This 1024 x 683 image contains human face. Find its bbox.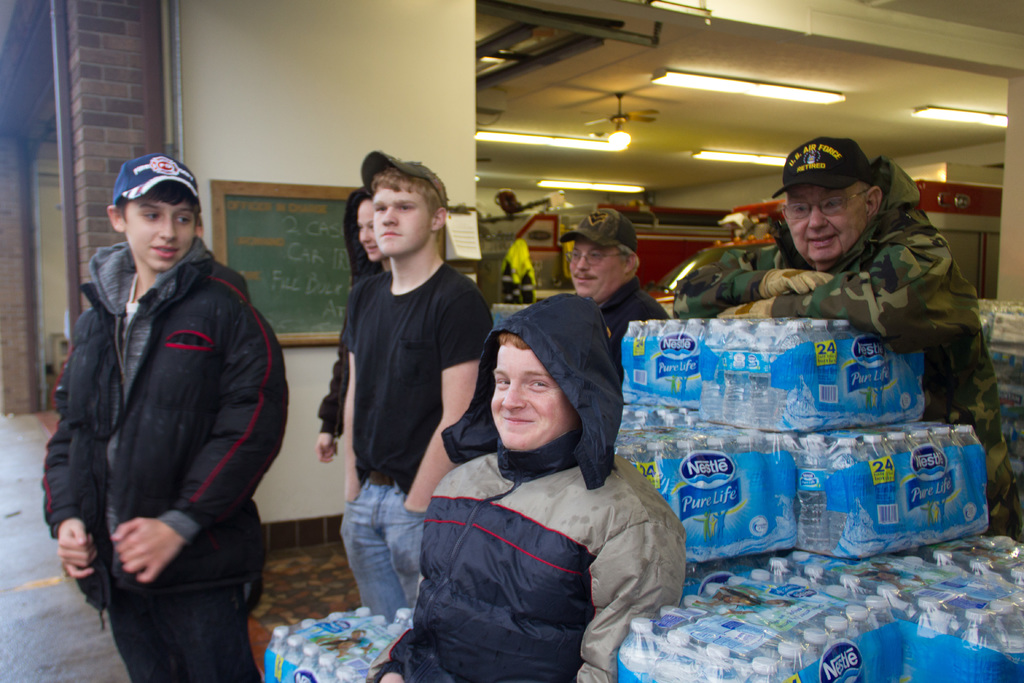
124/198/195/268.
